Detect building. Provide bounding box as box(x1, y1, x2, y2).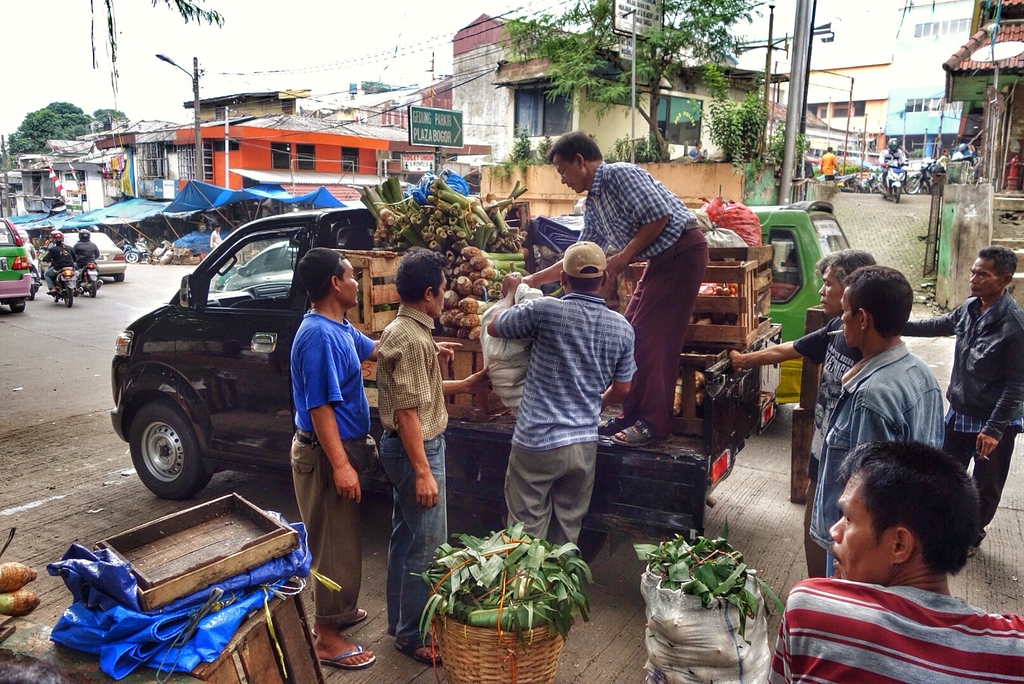
box(0, 124, 194, 224).
